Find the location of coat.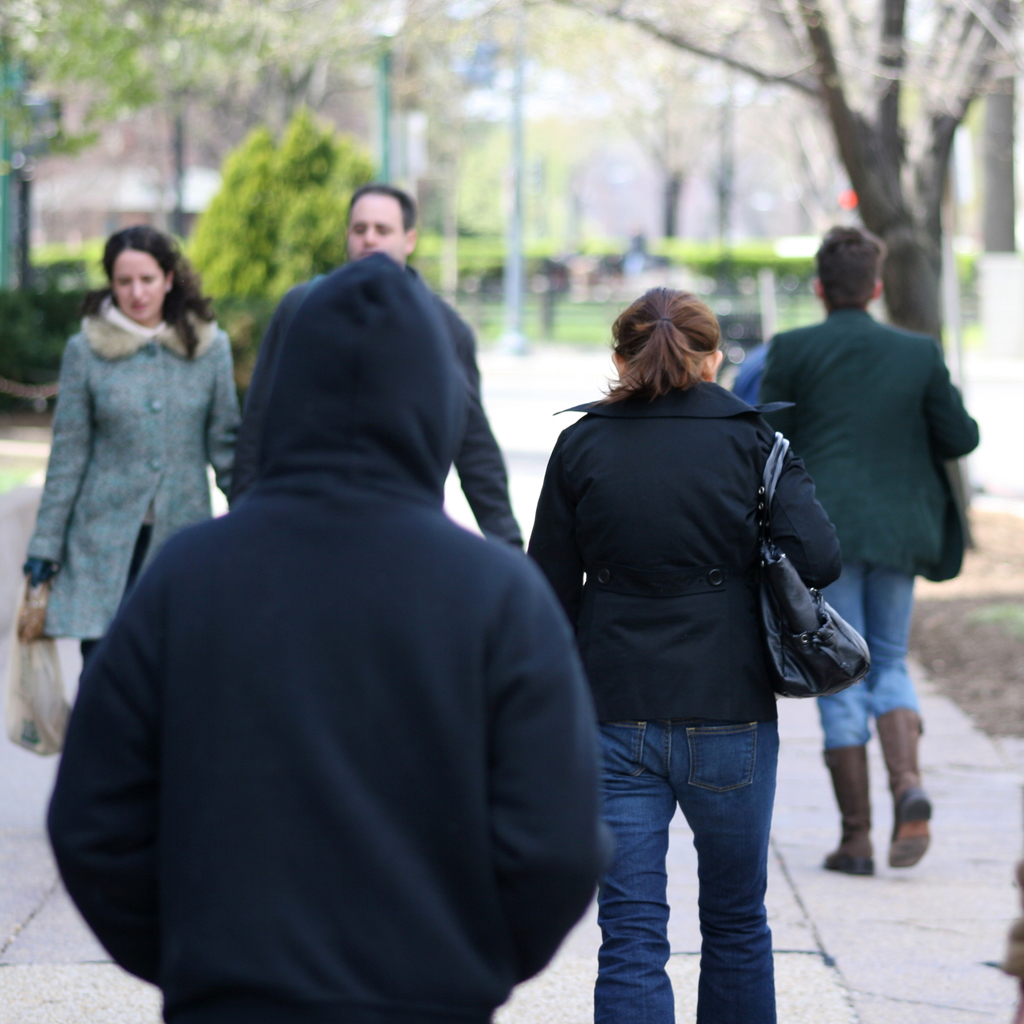
Location: pyautogui.locateOnScreen(35, 256, 239, 646).
